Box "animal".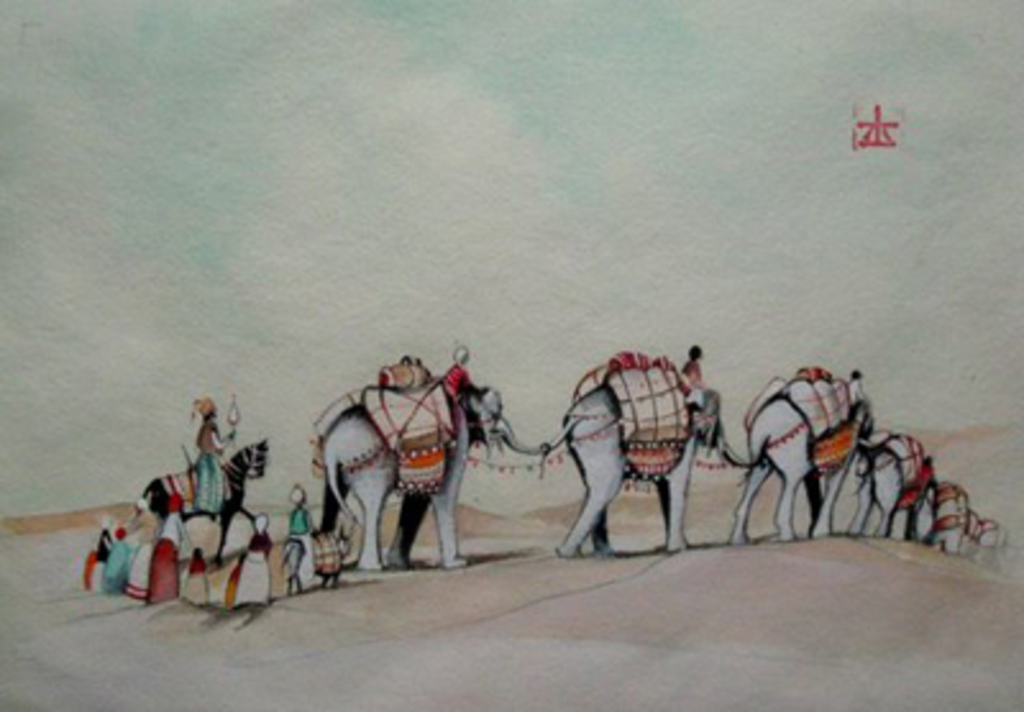
970, 515, 1019, 576.
